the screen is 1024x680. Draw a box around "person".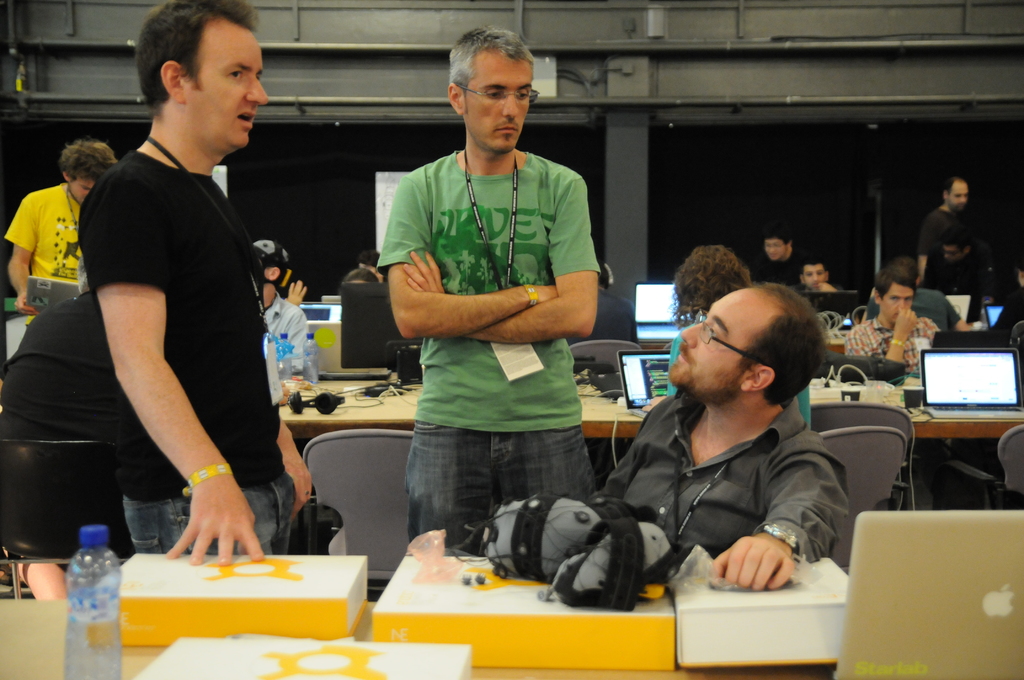
(x1=799, y1=261, x2=846, y2=292).
